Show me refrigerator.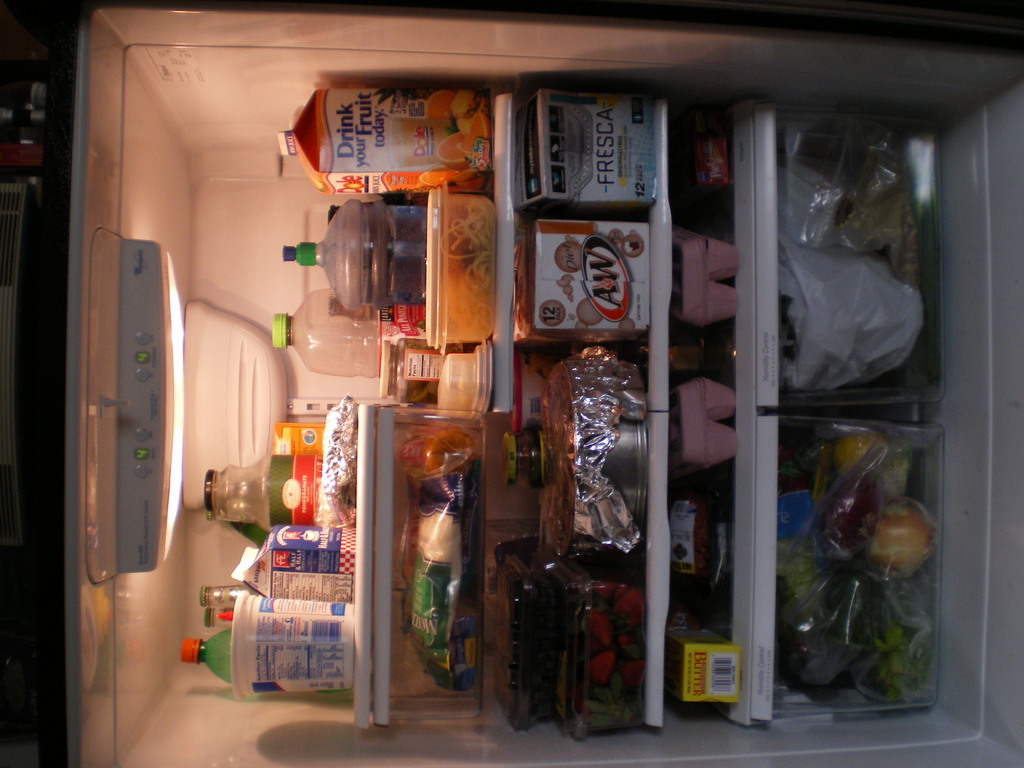
refrigerator is here: Rect(70, 0, 1023, 756).
